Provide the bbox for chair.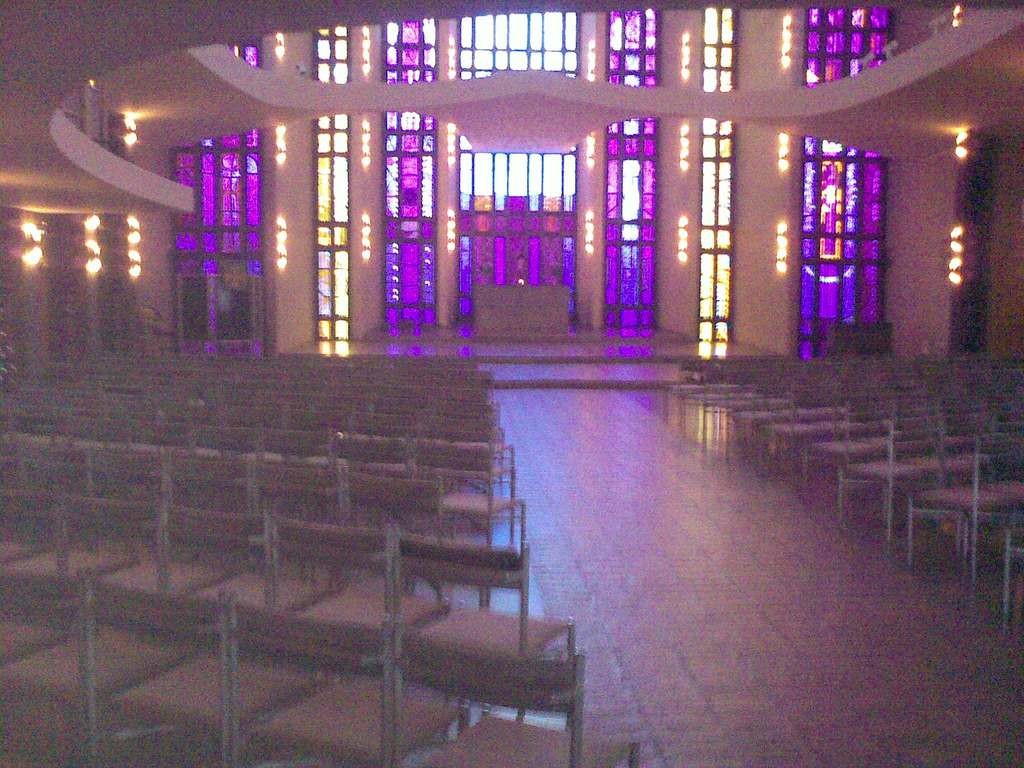
(272,508,445,696).
